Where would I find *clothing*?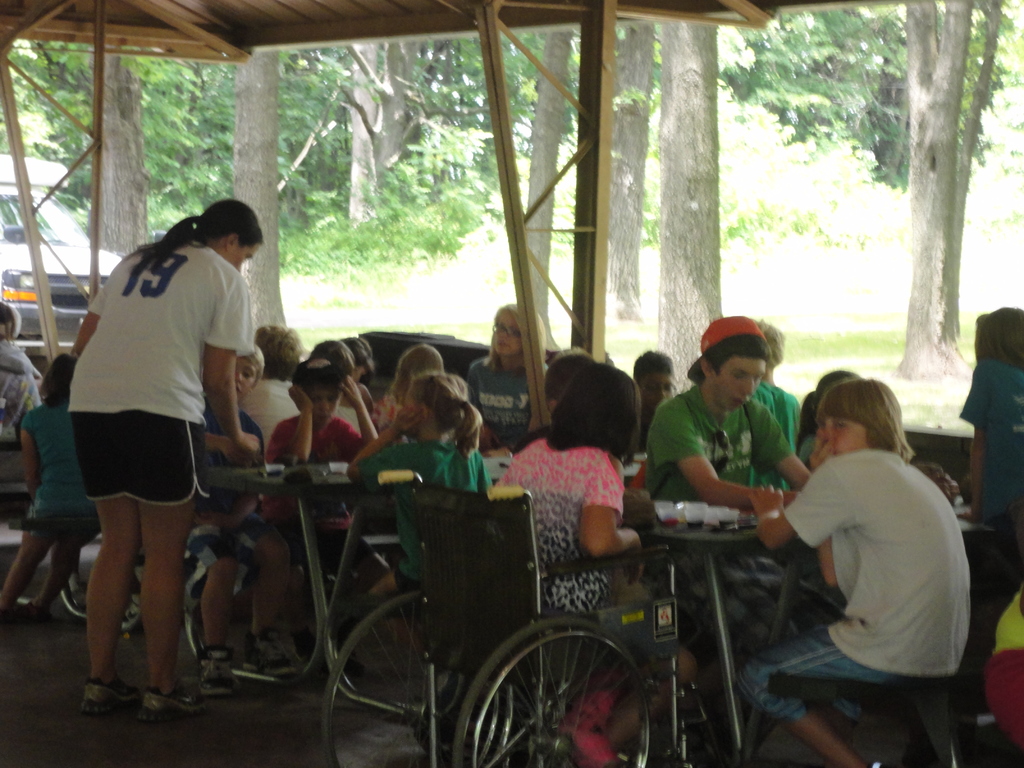
At {"left": 955, "top": 362, "right": 1023, "bottom": 676}.
